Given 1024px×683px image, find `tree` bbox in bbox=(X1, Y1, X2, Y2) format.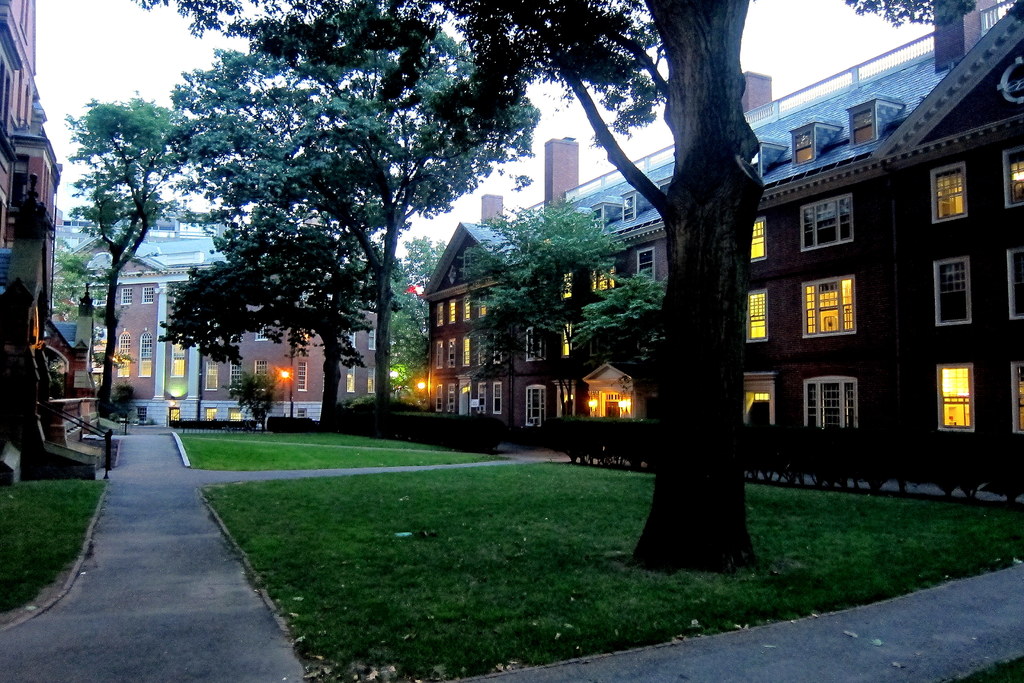
bbox=(565, 259, 682, 406).
